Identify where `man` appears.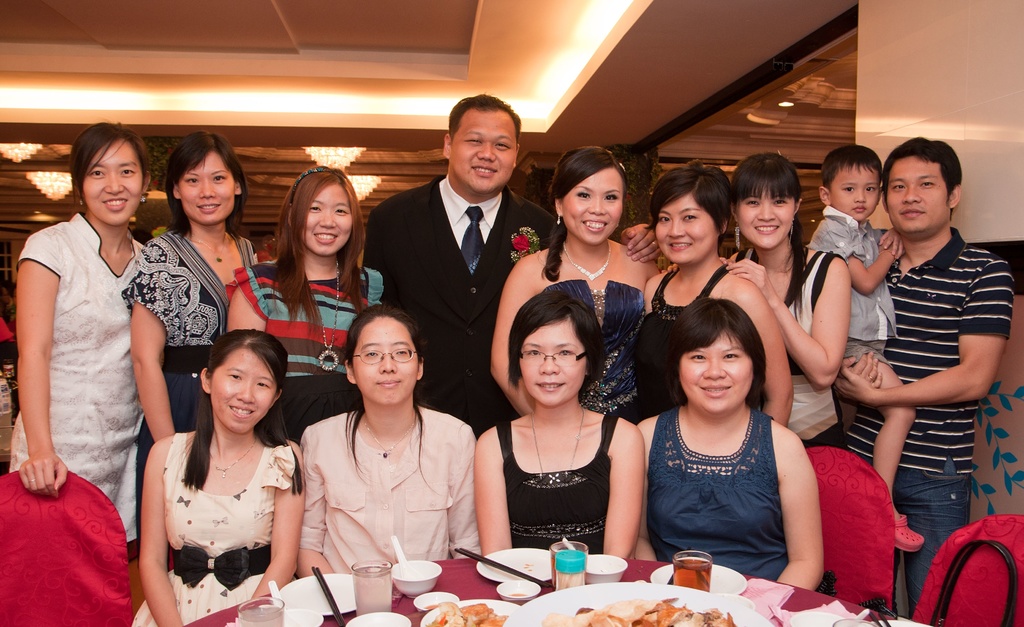
Appears at x1=839 y1=120 x2=1014 y2=616.
